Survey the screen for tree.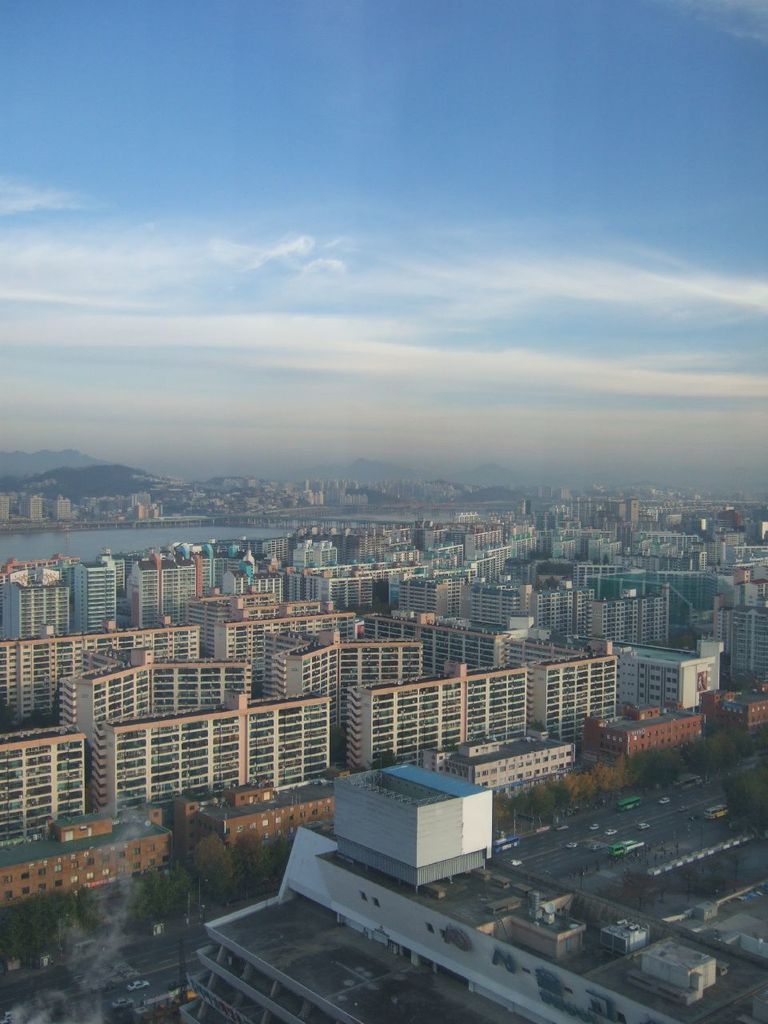
Survey found: [left=534, top=575, right=561, bottom=590].
